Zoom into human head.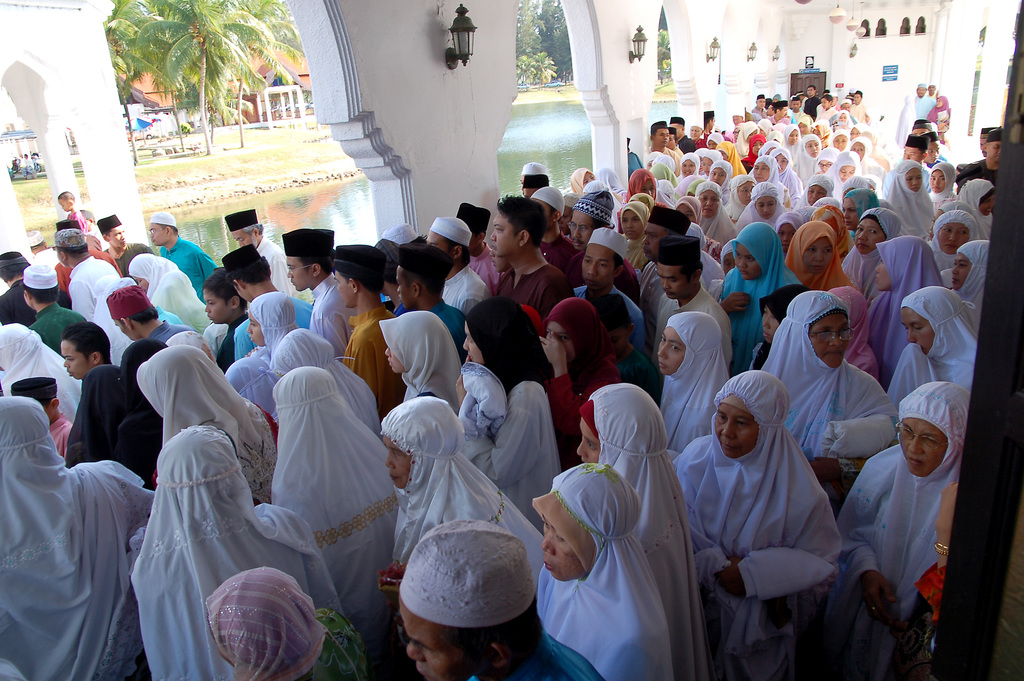
Zoom target: Rect(707, 366, 790, 477).
